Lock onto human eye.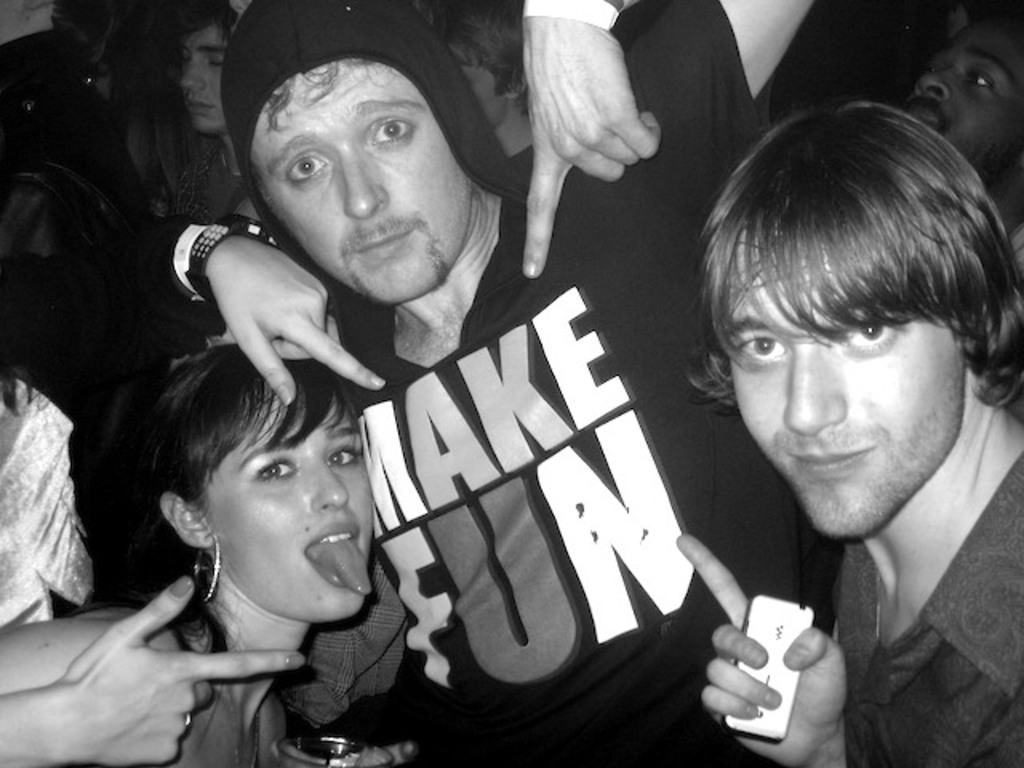
Locked: bbox(285, 150, 326, 184).
